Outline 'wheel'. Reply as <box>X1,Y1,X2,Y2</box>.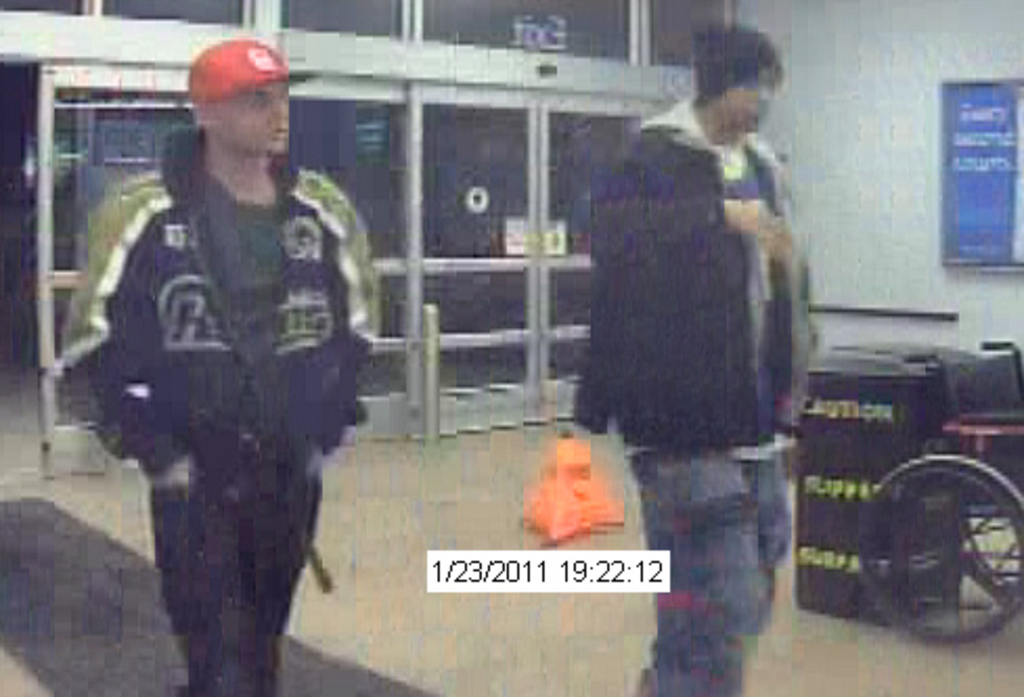
<box>861,458,1022,645</box>.
